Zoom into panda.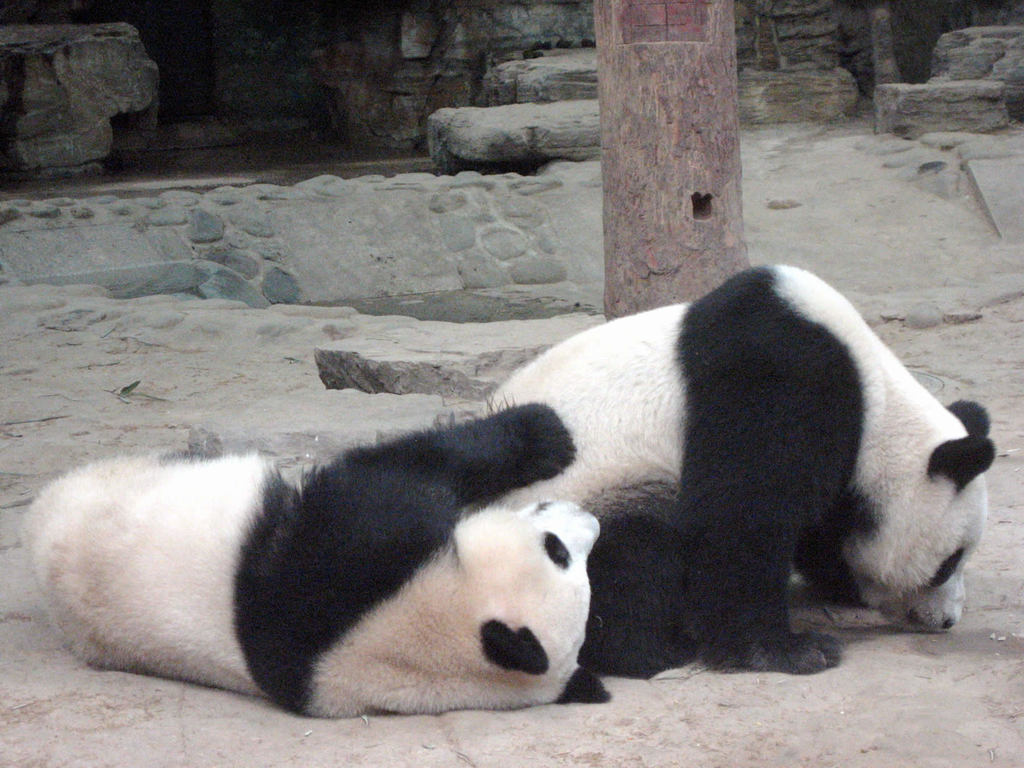
Zoom target: box(17, 394, 614, 714).
